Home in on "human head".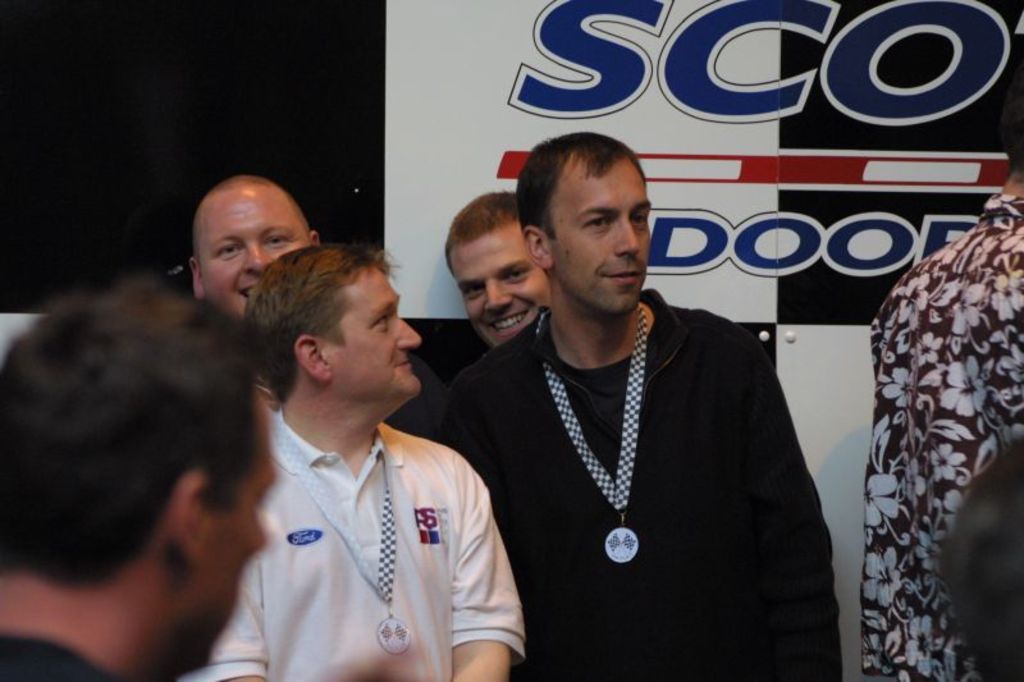
Homed in at l=447, t=188, r=558, b=347.
